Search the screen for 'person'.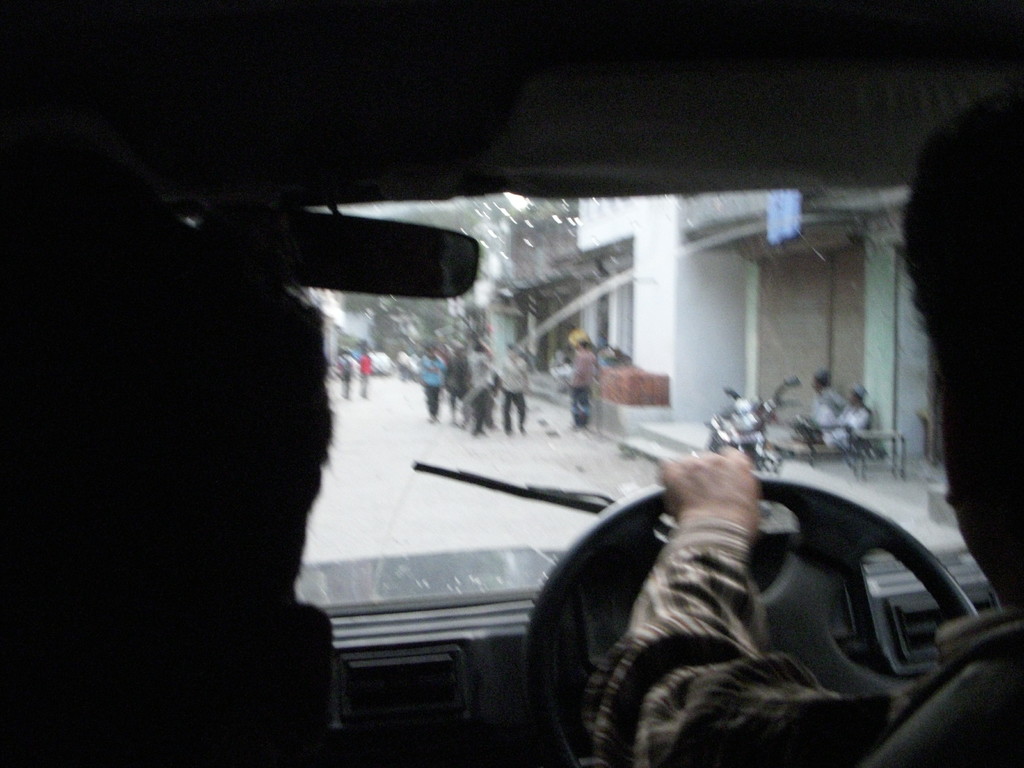
Found at 819,384,873,451.
